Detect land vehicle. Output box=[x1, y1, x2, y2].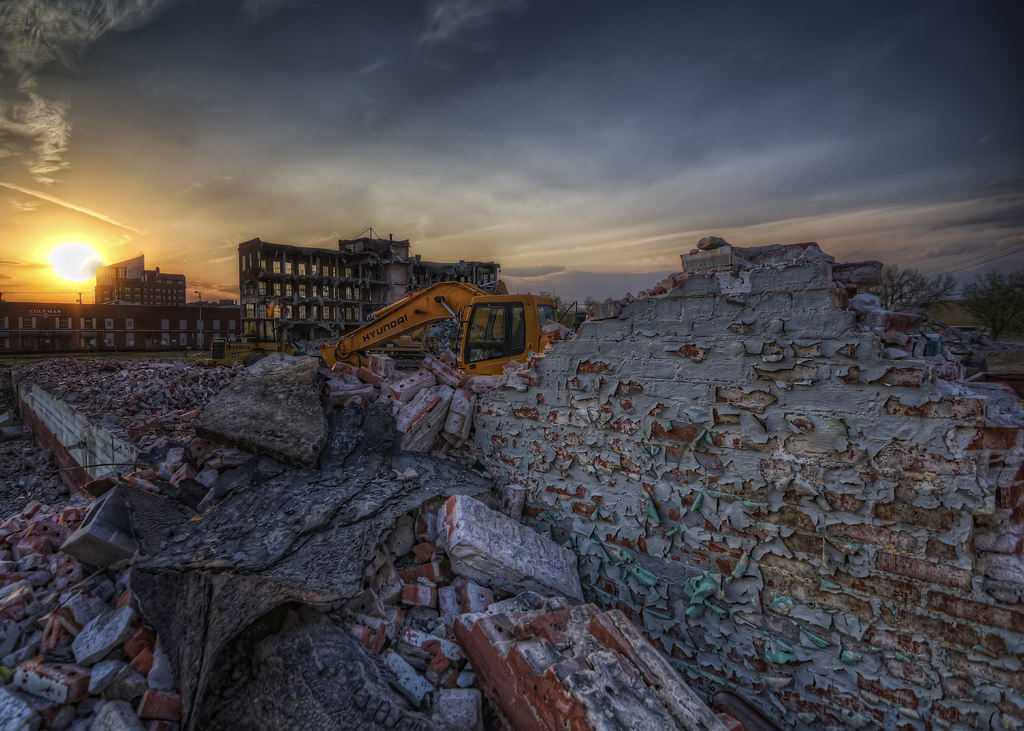
box=[202, 314, 297, 369].
